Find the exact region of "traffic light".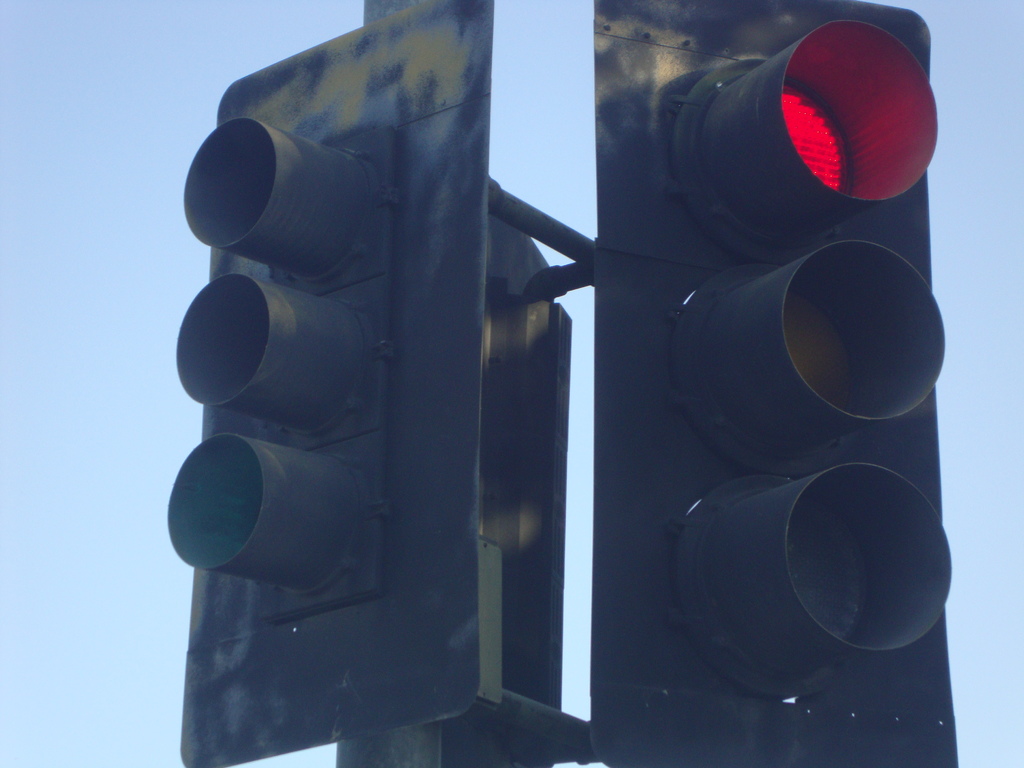
Exact region: 334:214:573:767.
